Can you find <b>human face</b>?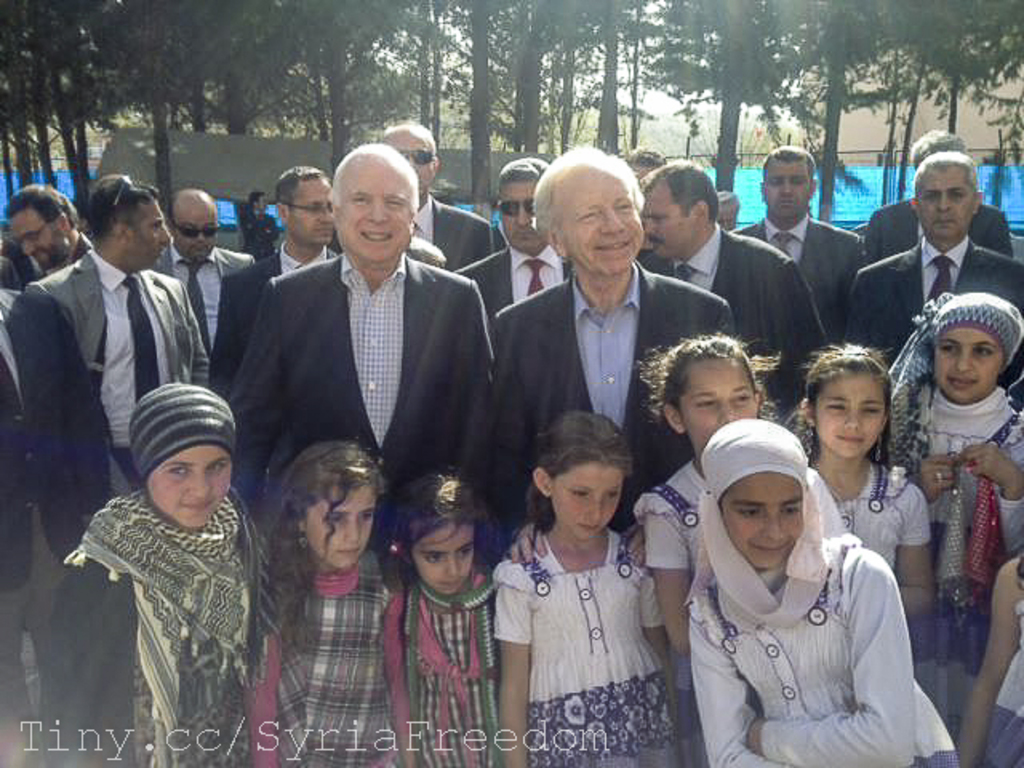
Yes, bounding box: crop(555, 171, 643, 274).
